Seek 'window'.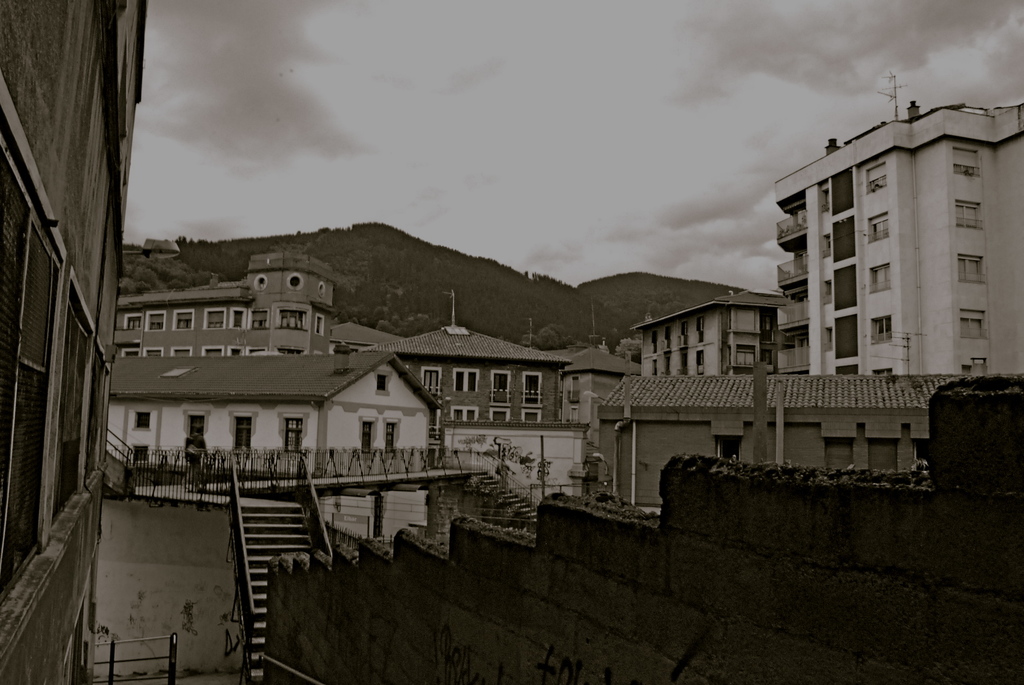
[left=308, top=306, right=323, bottom=338].
